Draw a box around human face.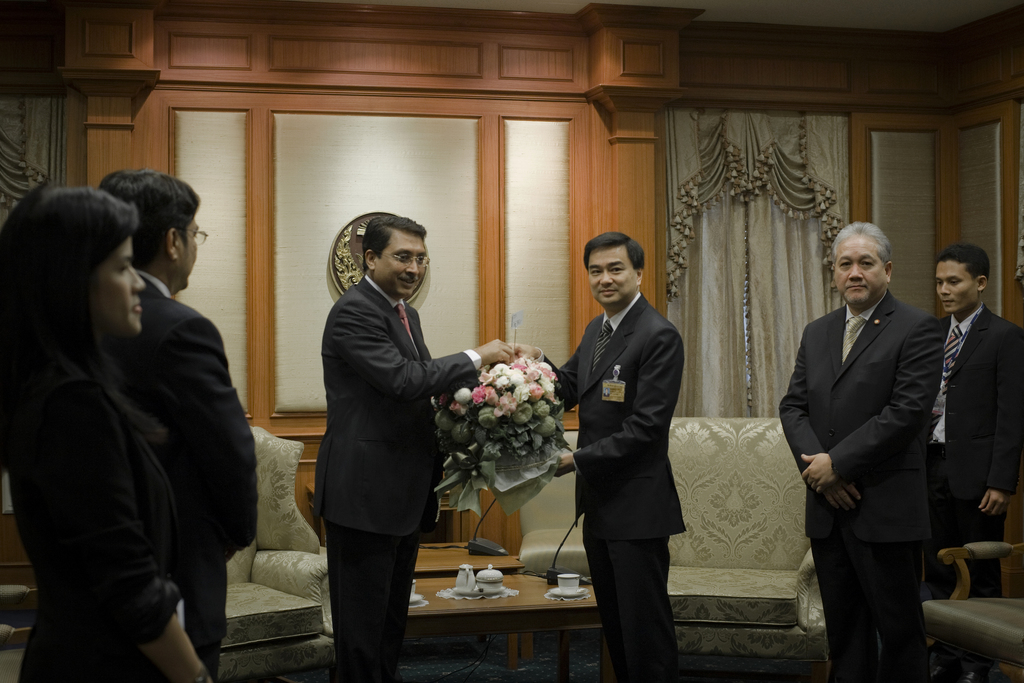
bbox(177, 214, 202, 276).
